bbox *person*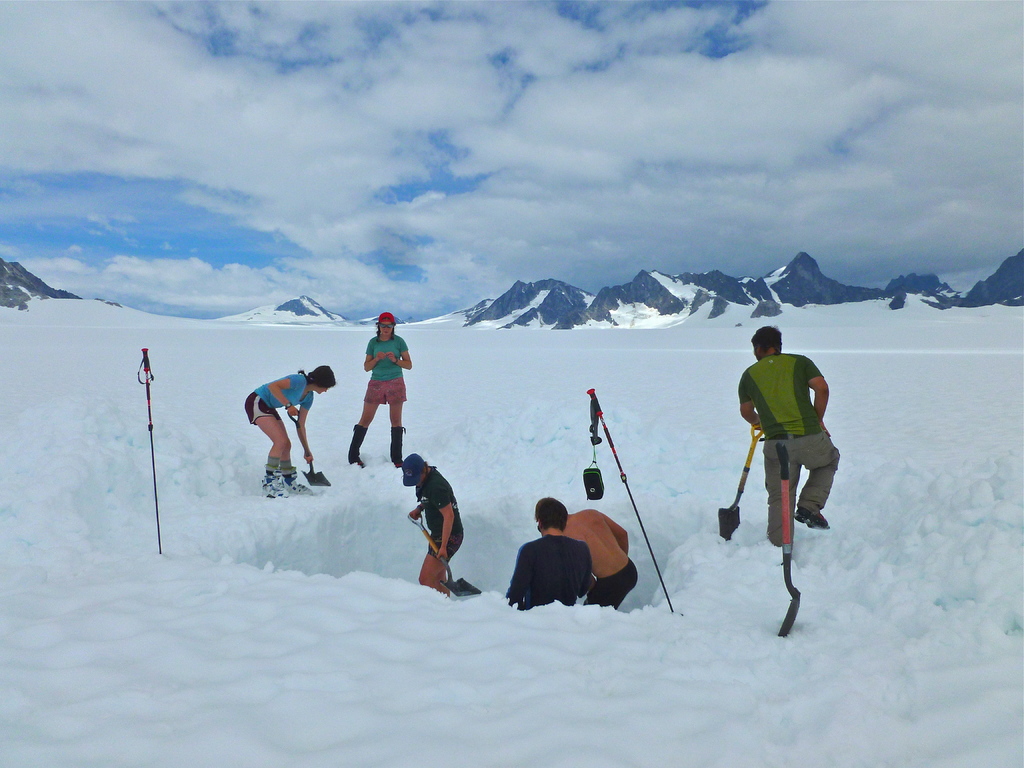
<box>500,499,591,612</box>
